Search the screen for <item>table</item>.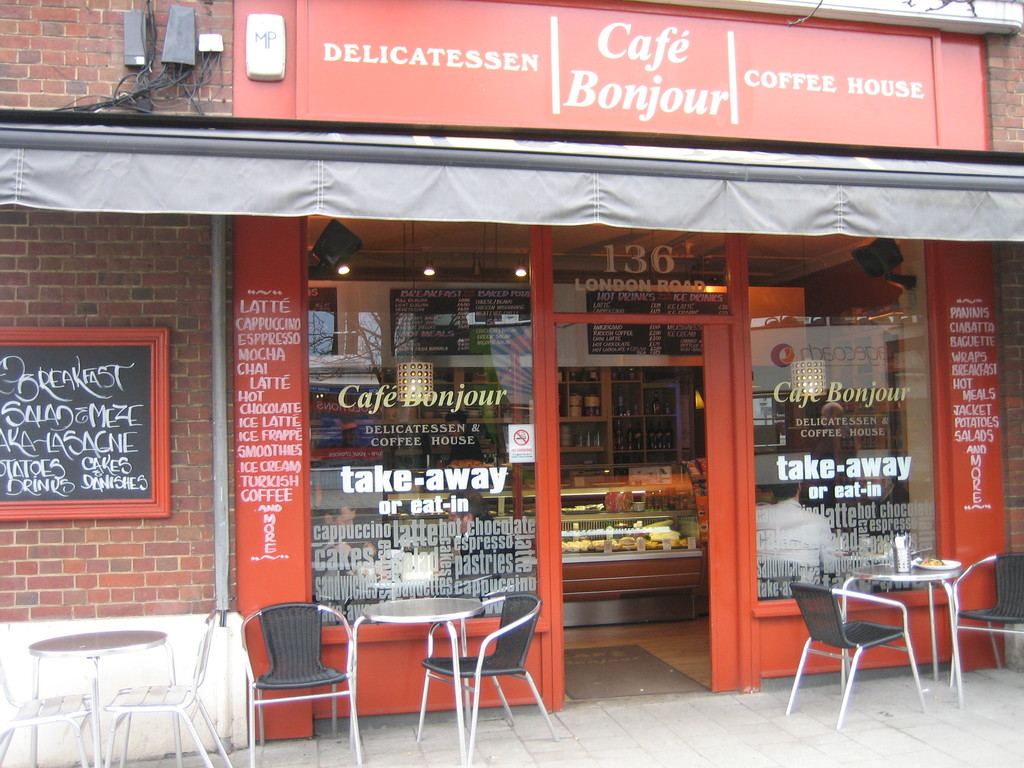
Found at [359,597,488,766].
